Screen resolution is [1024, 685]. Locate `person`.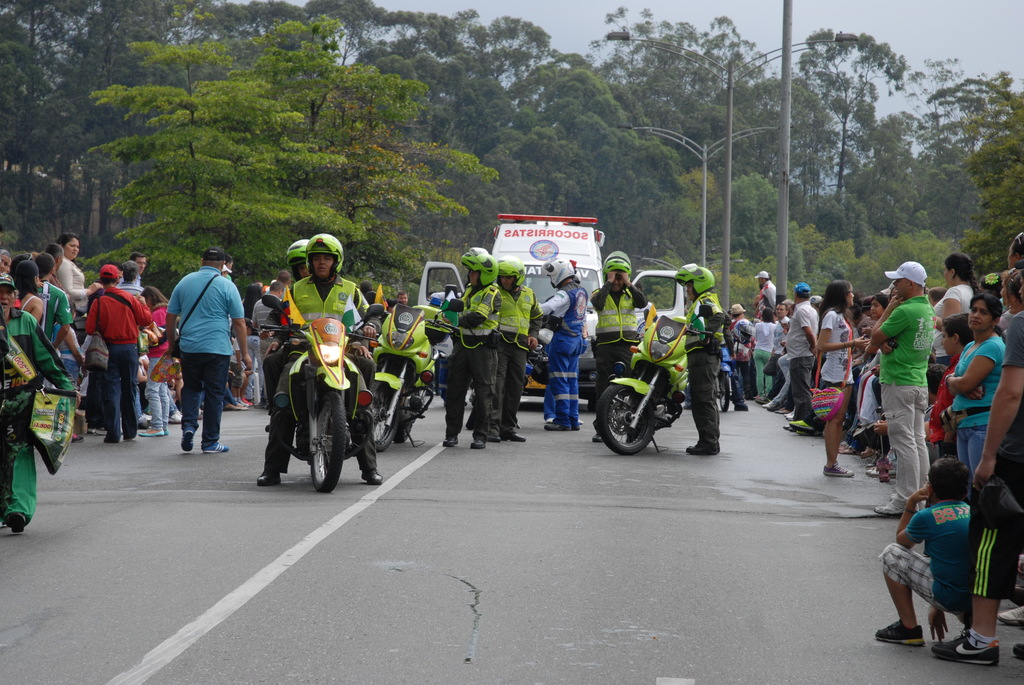
{"left": 13, "top": 258, "right": 44, "bottom": 321}.
